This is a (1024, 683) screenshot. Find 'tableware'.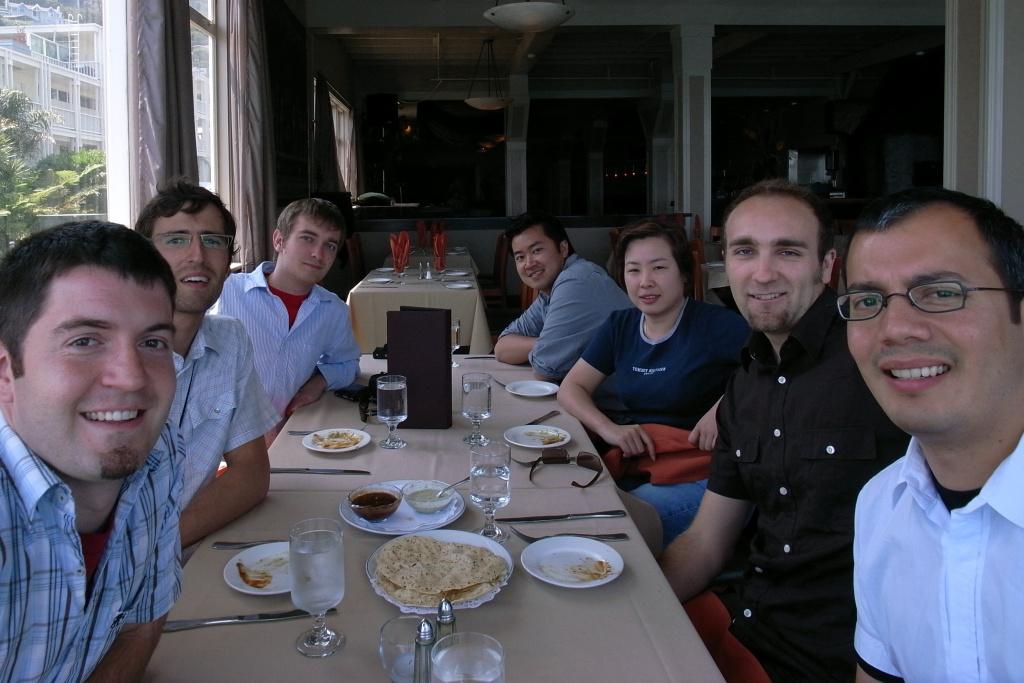
Bounding box: Rect(346, 483, 403, 524).
